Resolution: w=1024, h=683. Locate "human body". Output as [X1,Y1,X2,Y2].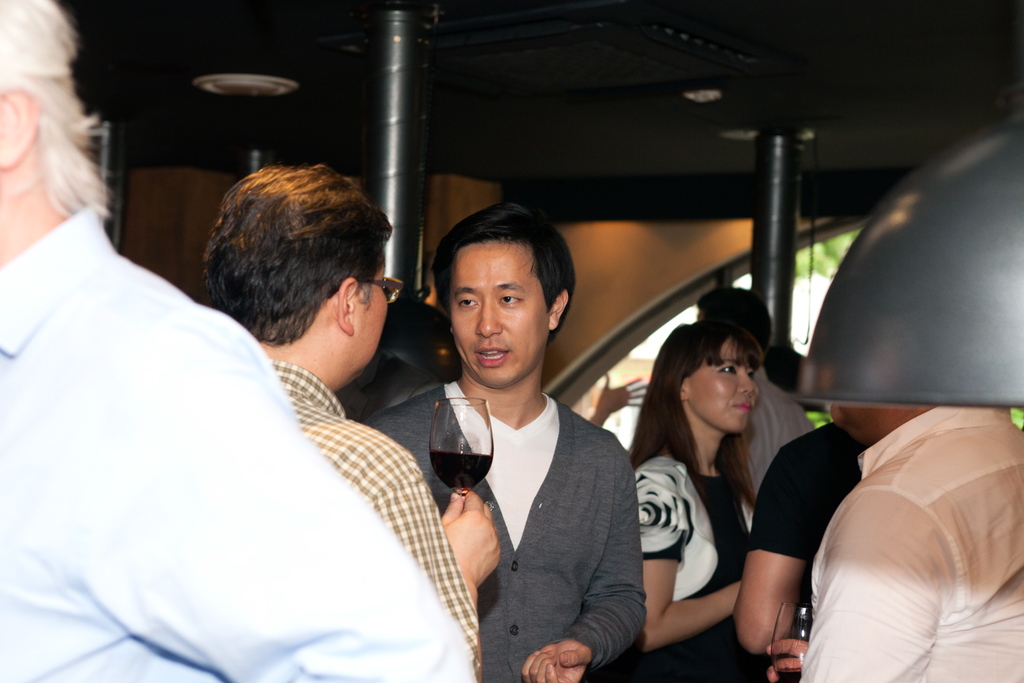
[690,286,812,549].
